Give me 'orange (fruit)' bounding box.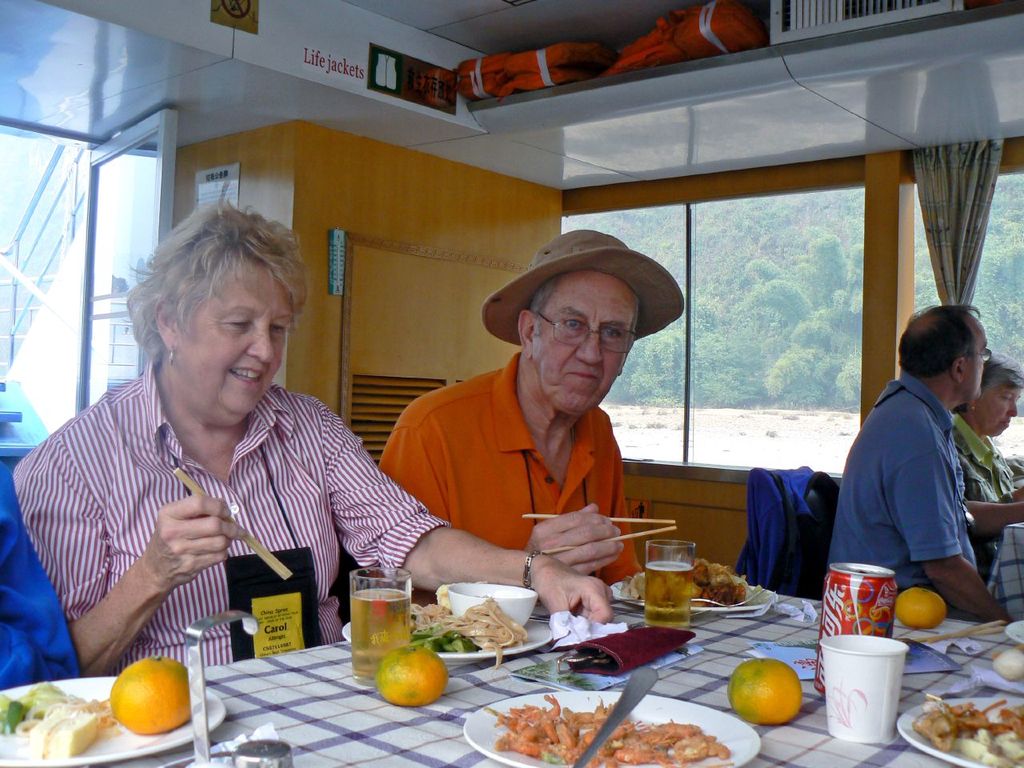
select_region(92, 671, 174, 746).
